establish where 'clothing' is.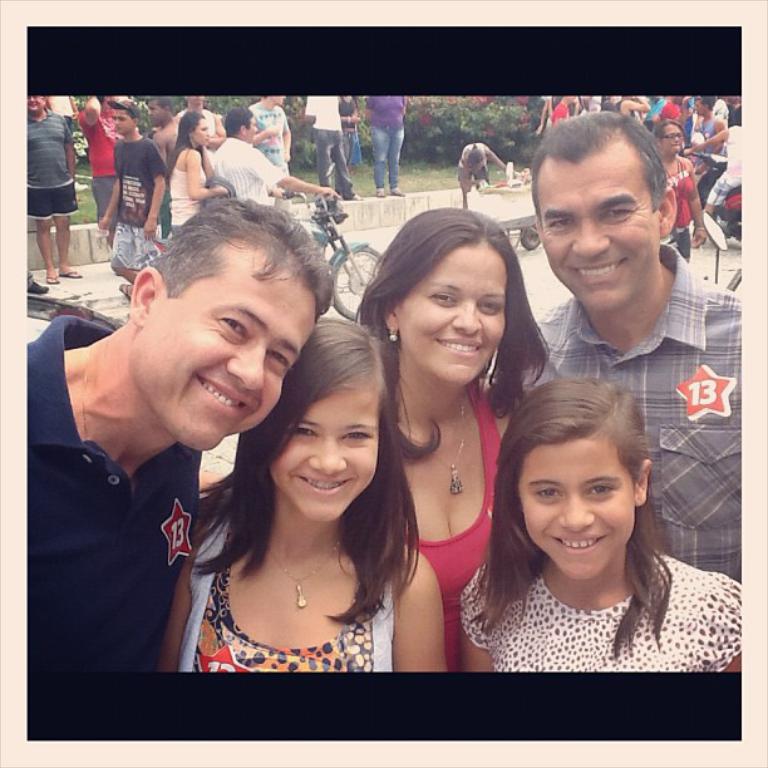
Established at <bbox>458, 143, 499, 191</bbox>.
